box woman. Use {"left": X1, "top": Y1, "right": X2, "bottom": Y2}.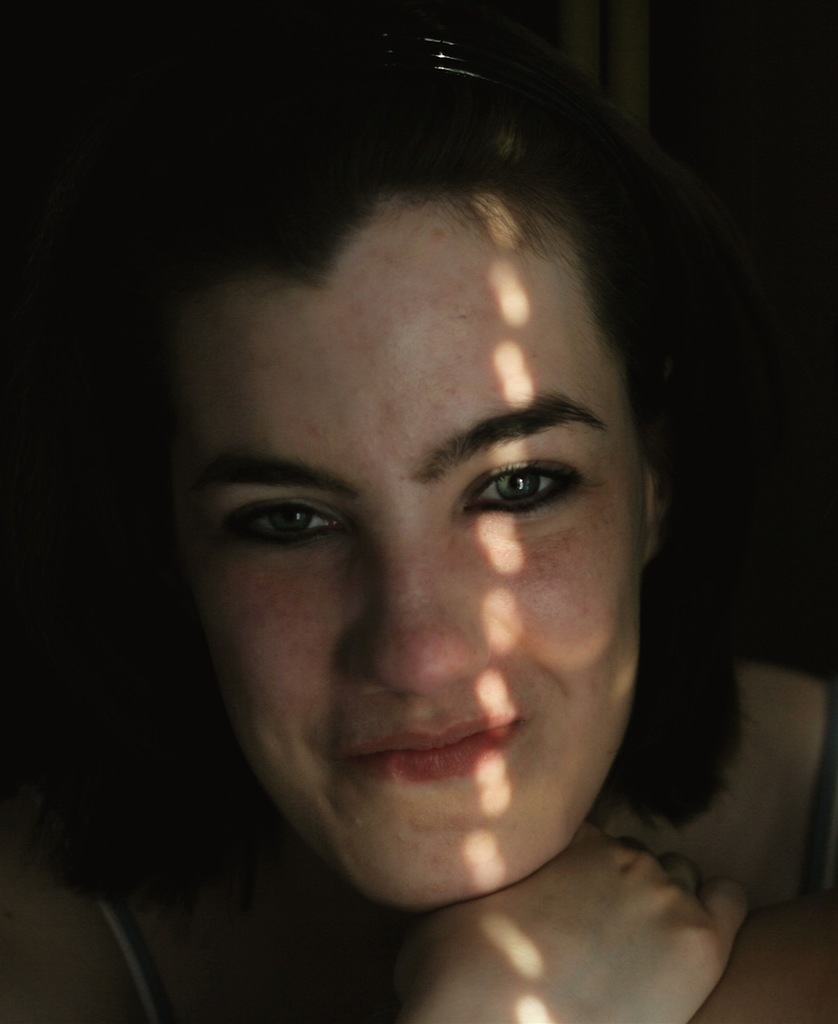
{"left": 3, "top": 35, "right": 835, "bottom": 1022}.
